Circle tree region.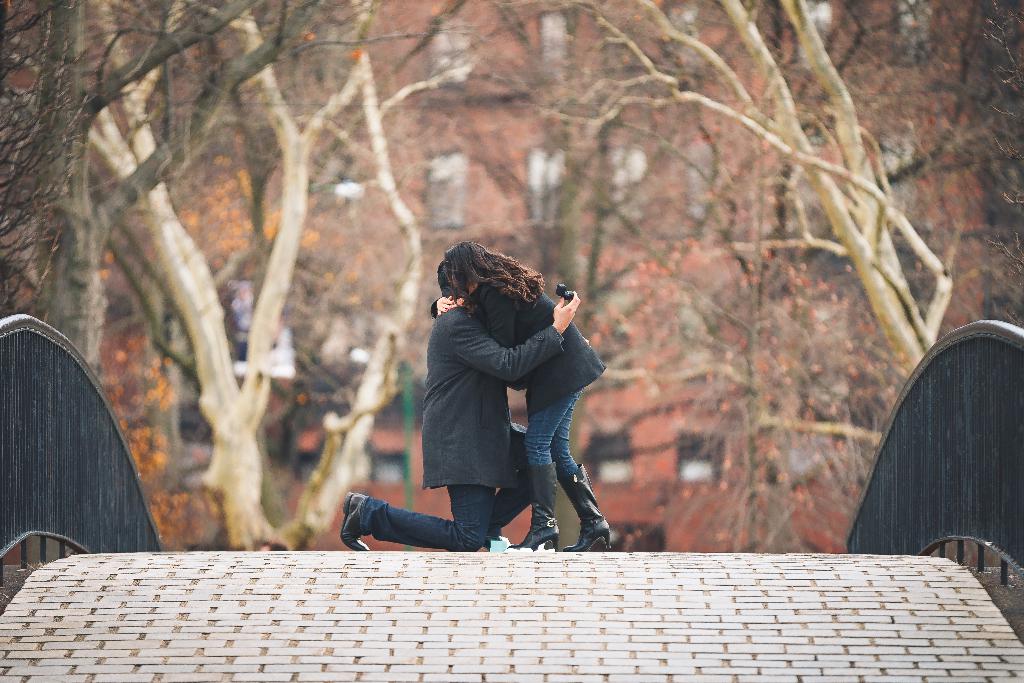
Region: x1=12, y1=0, x2=534, y2=548.
